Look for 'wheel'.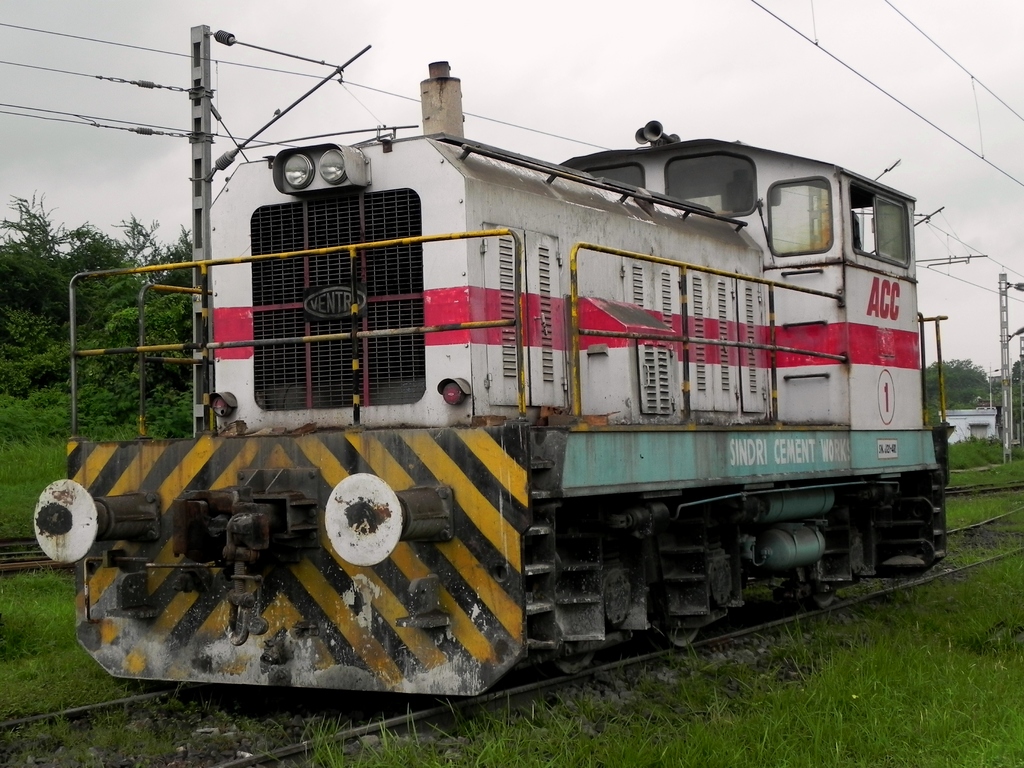
Found: [662, 621, 702, 650].
